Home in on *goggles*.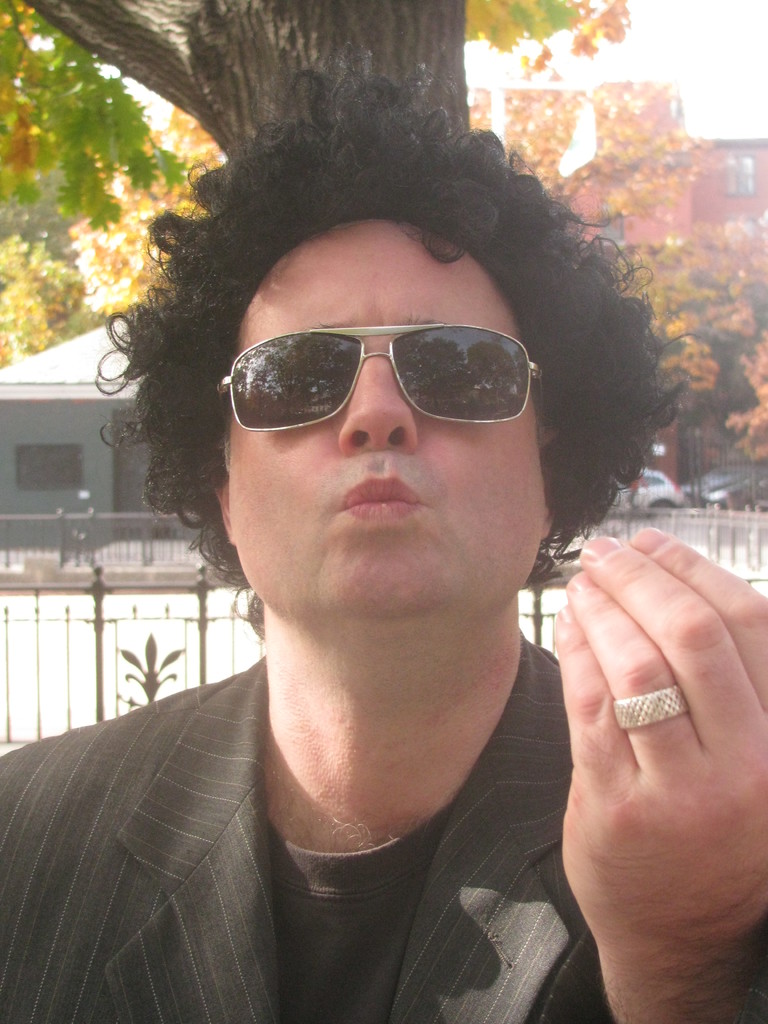
Homed in at 210:326:556:433.
